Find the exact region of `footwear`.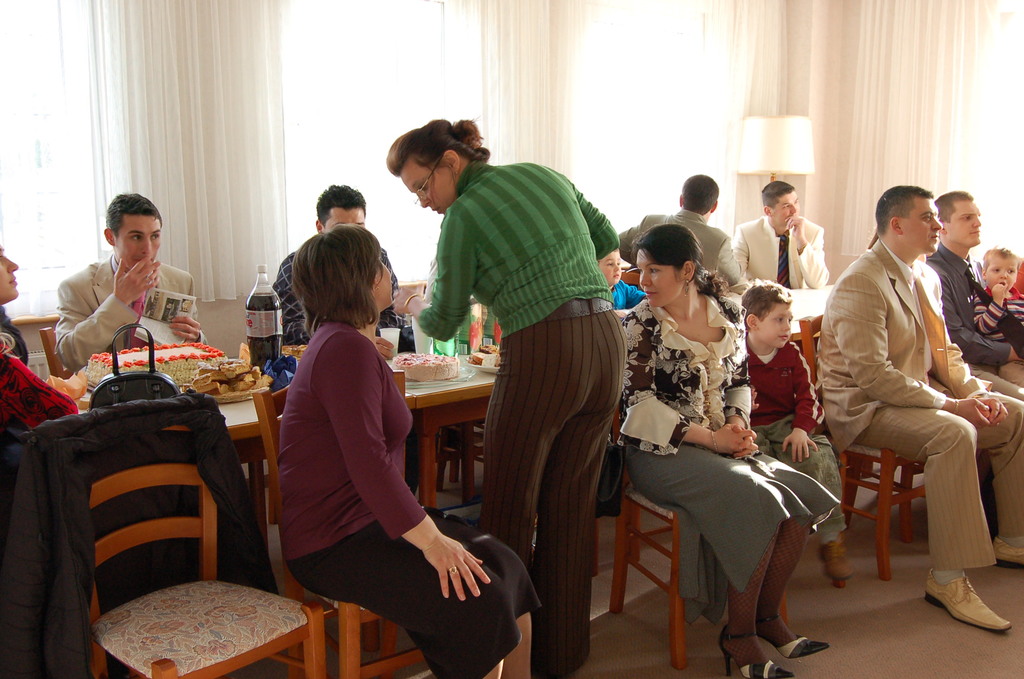
Exact region: {"left": 819, "top": 527, "right": 853, "bottom": 584}.
